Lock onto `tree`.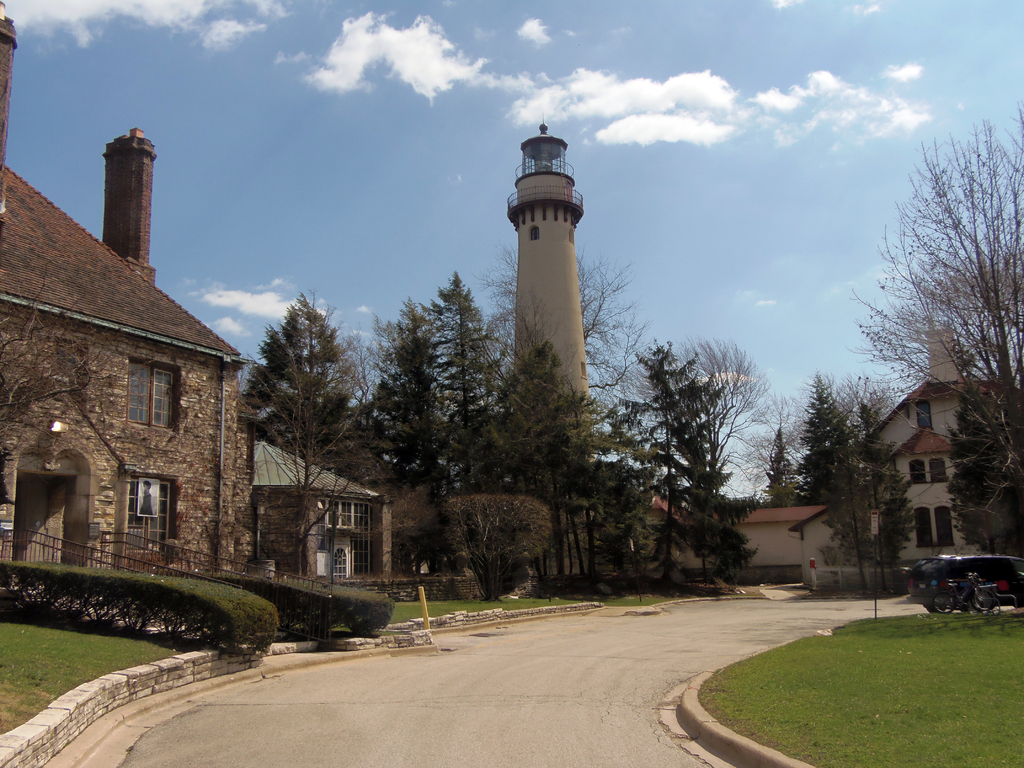
Locked: region(689, 367, 756, 583).
